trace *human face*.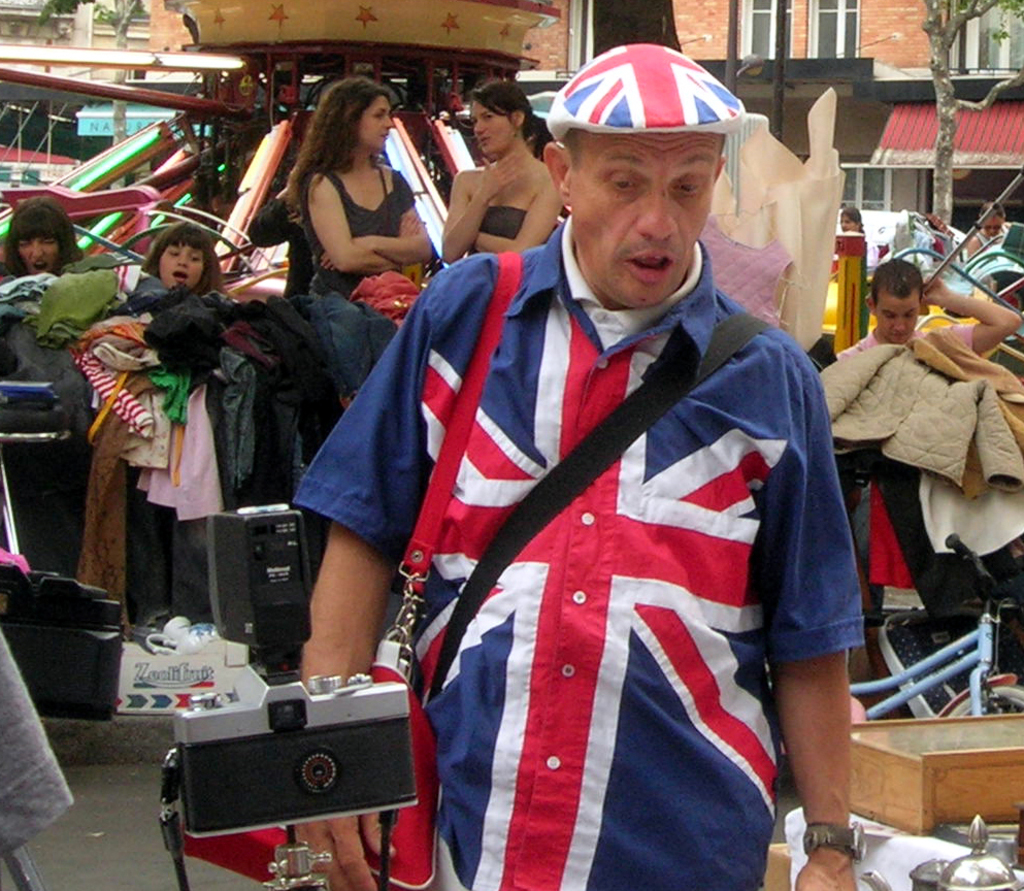
Traced to <region>572, 127, 726, 302</region>.
